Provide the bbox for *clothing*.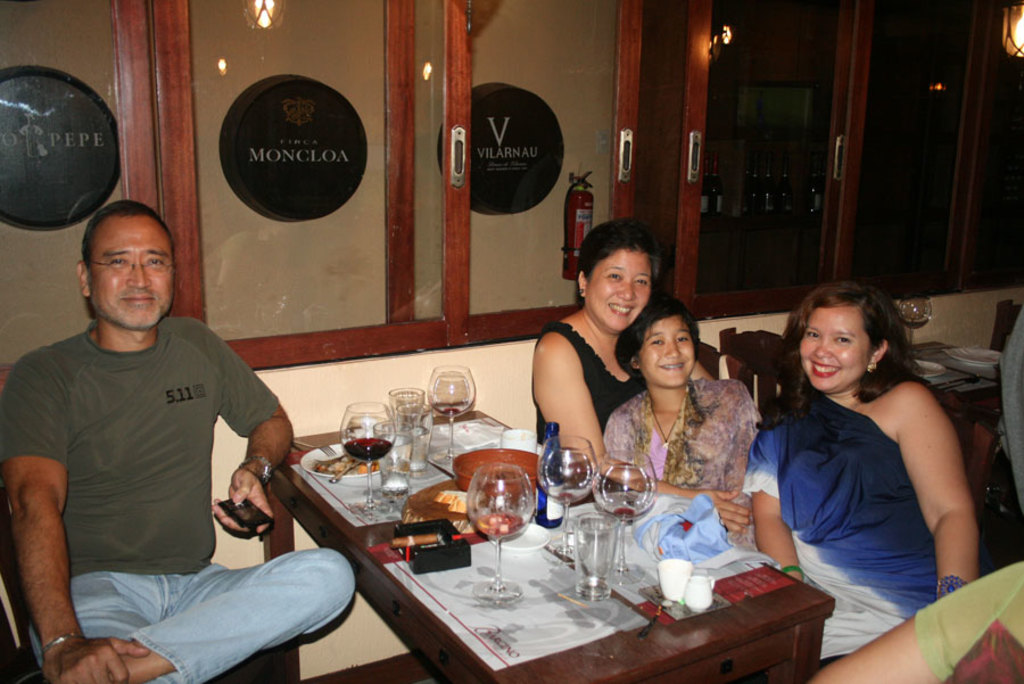
bbox=(753, 335, 975, 637).
